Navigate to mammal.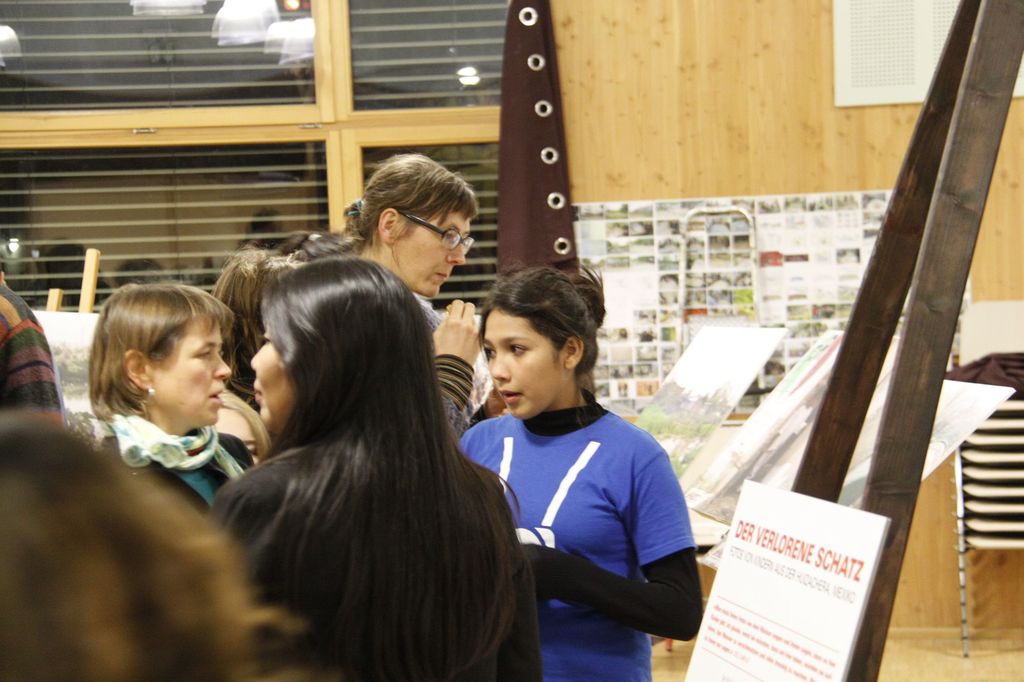
Navigation target: (205,242,310,489).
